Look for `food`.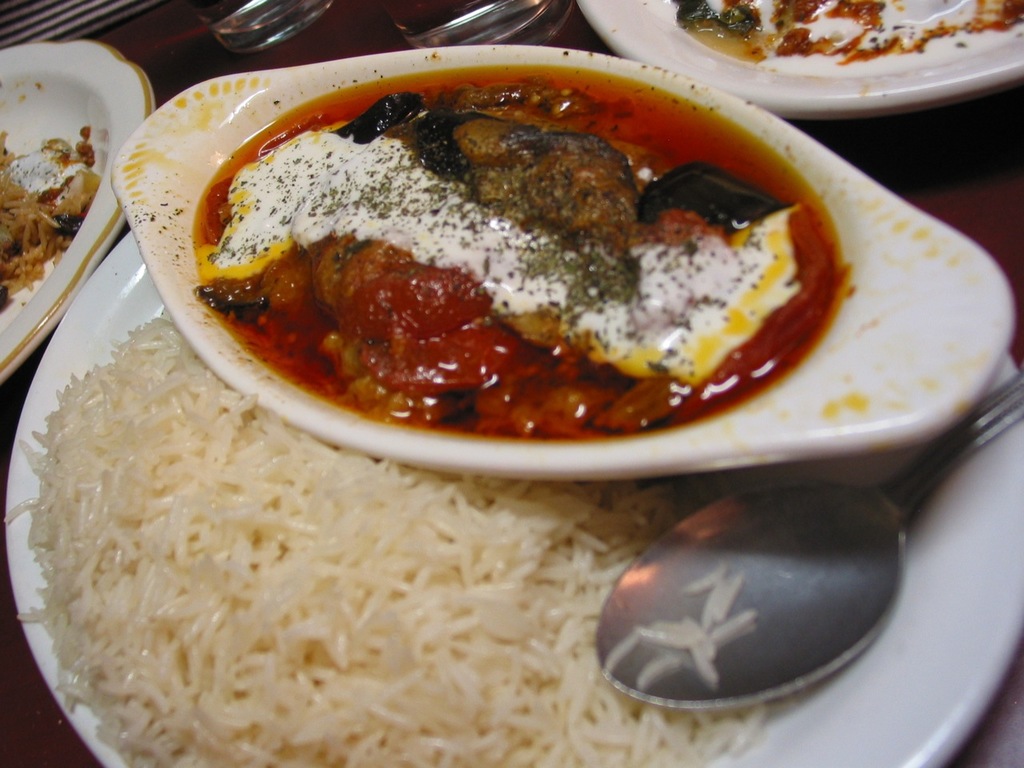
Found: (0, 88, 106, 318).
